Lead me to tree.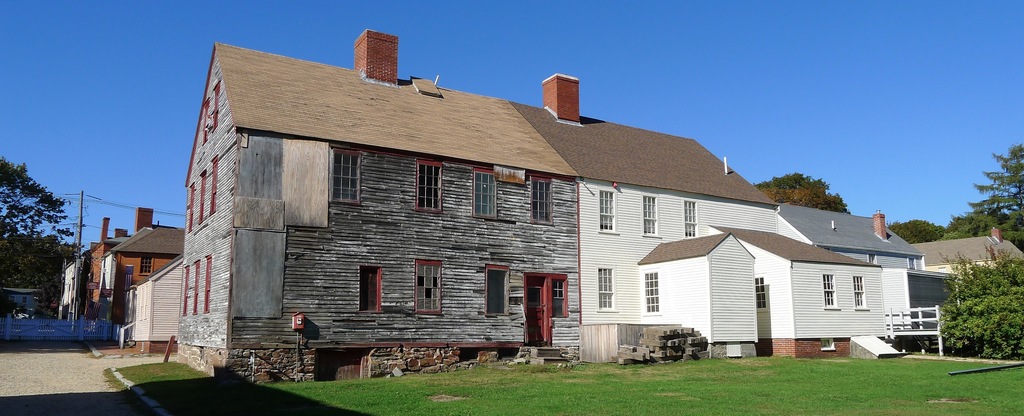
Lead to box=[753, 170, 851, 213].
